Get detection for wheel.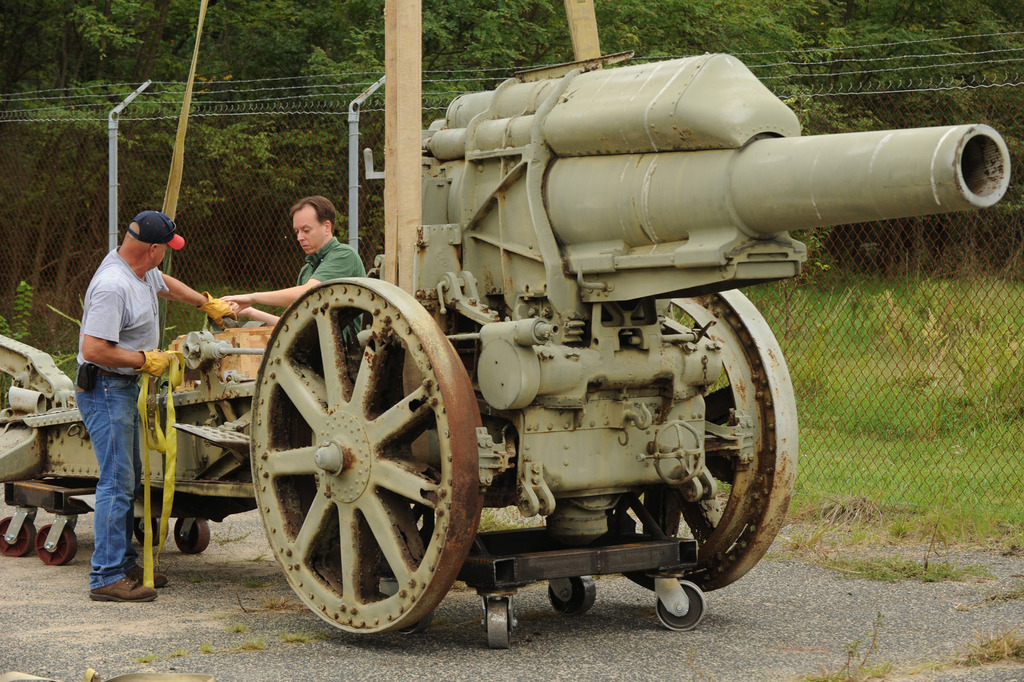
Detection: [611, 292, 805, 593].
